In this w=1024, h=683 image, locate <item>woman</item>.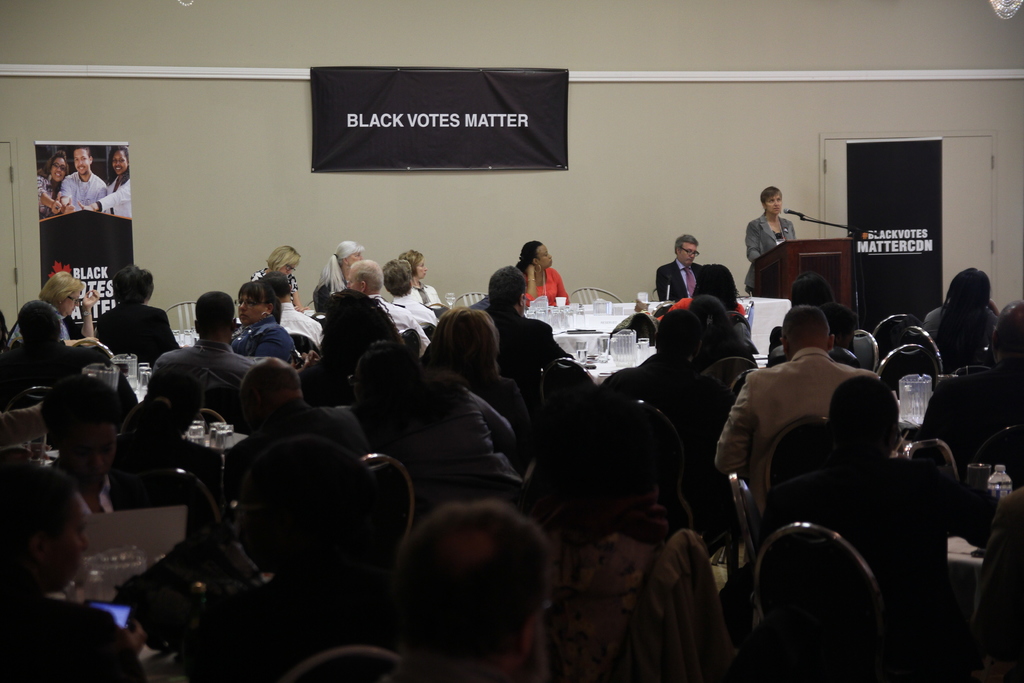
Bounding box: <region>439, 306, 531, 444</region>.
